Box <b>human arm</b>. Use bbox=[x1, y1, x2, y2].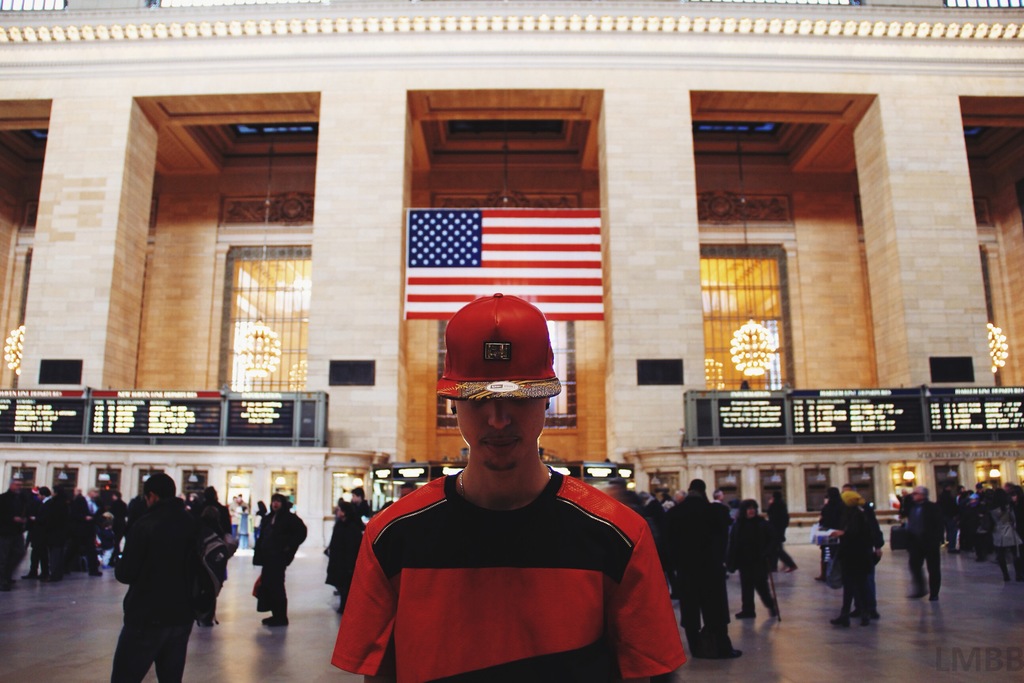
bbox=[111, 518, 176, 586].
